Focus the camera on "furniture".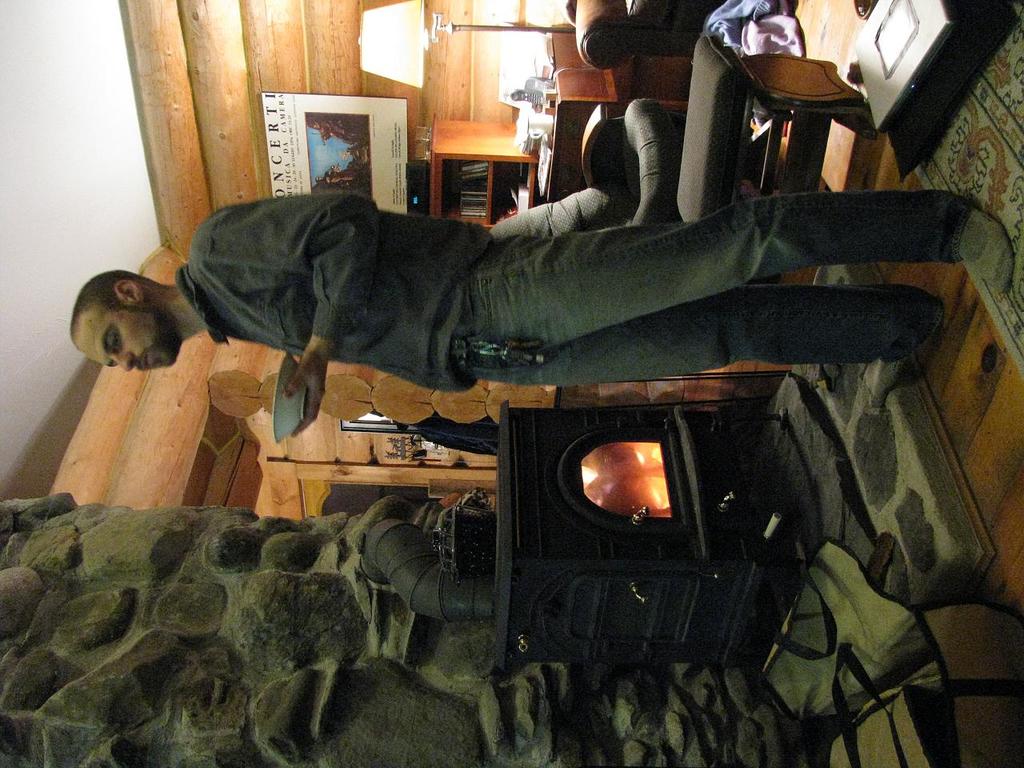
Focus region: crop(489, 398, 799, 670).
